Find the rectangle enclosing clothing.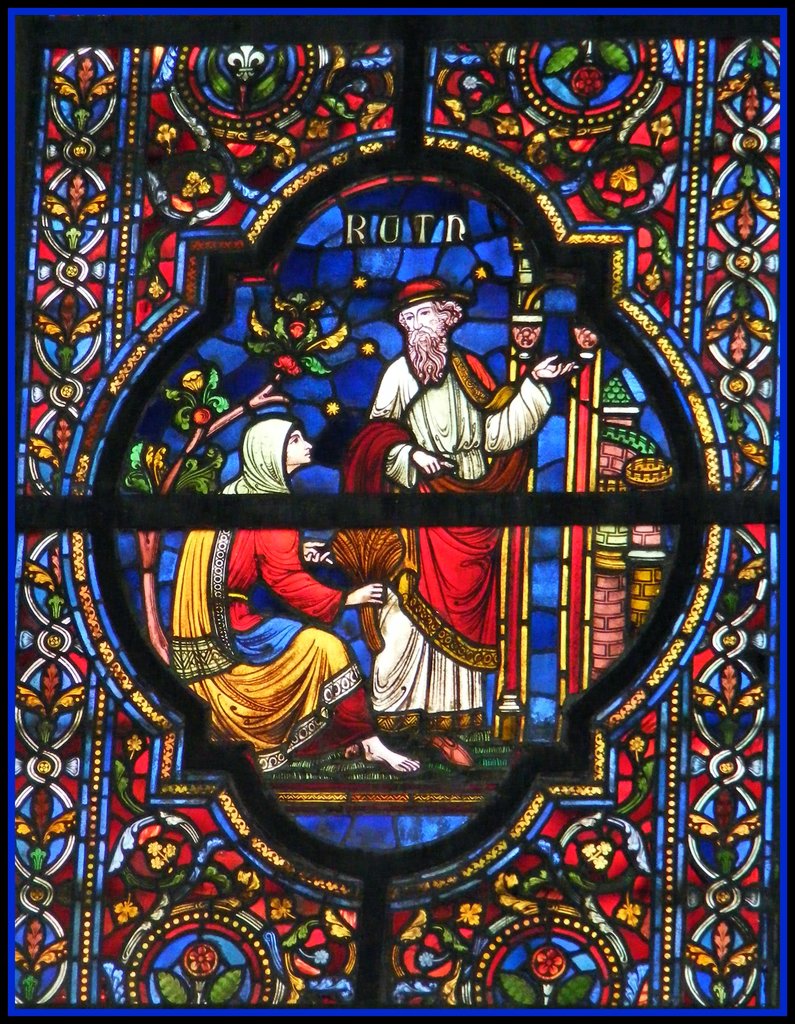
{"left": 170, "top": 410, "right": 373, "bottom": 776}.
